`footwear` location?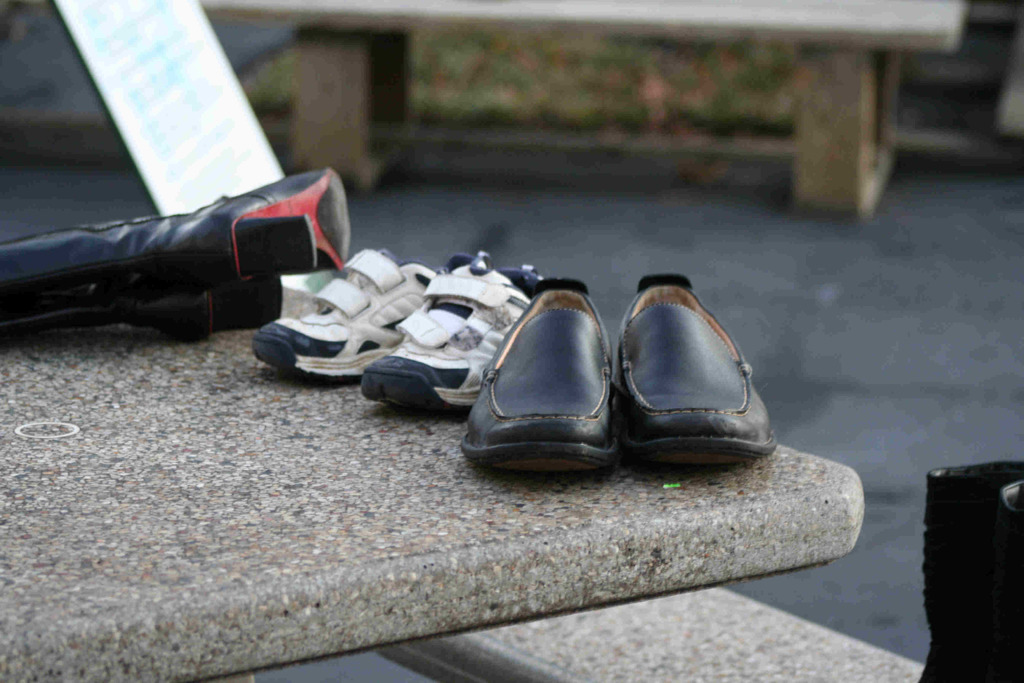
BBox(0, 161, 360, 347)
